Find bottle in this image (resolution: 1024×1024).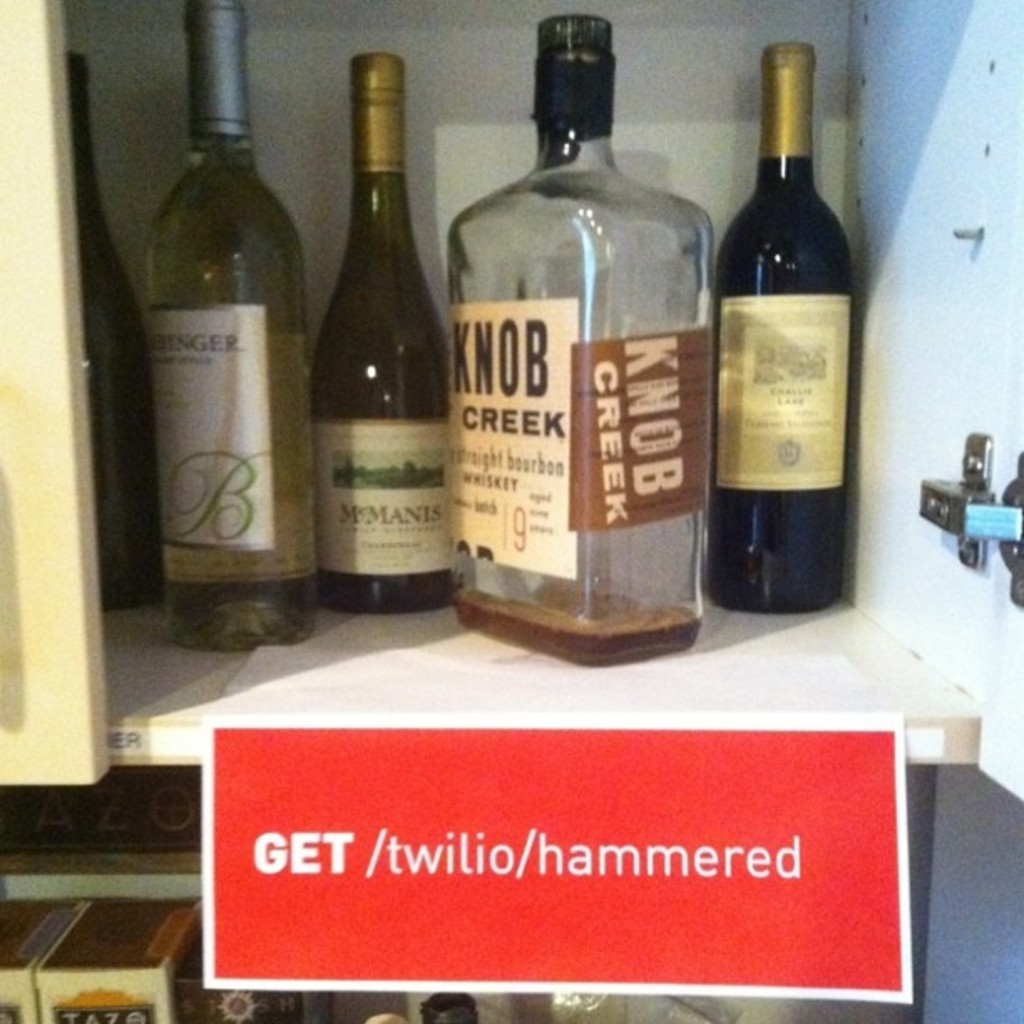
x1=62 y1=49 x2=172 y2=627.
